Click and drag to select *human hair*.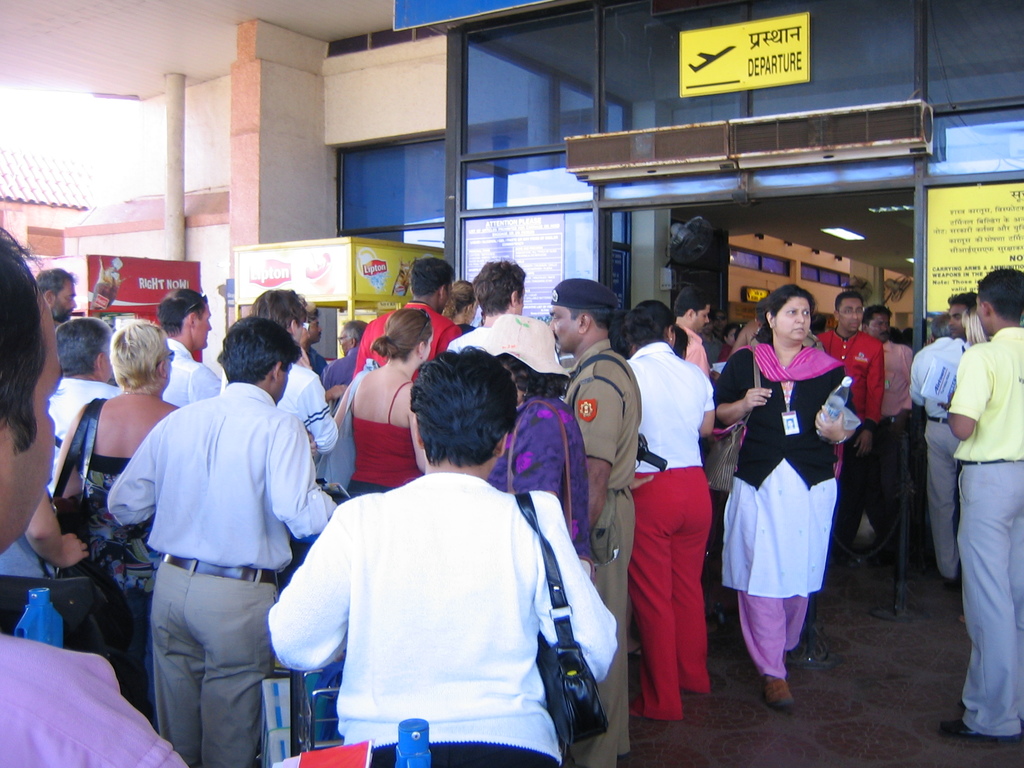
Selection: [left=83, top=321, right=158, bottom=407].
